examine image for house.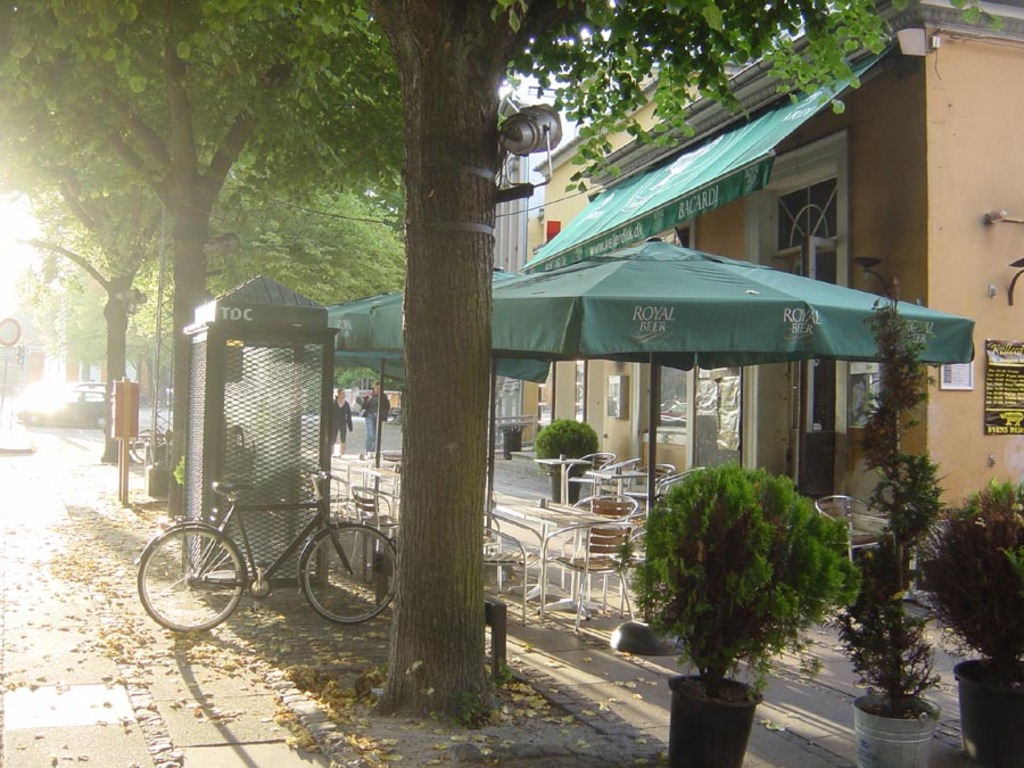
Examination result: BBox(455, 88, 554, 477).
